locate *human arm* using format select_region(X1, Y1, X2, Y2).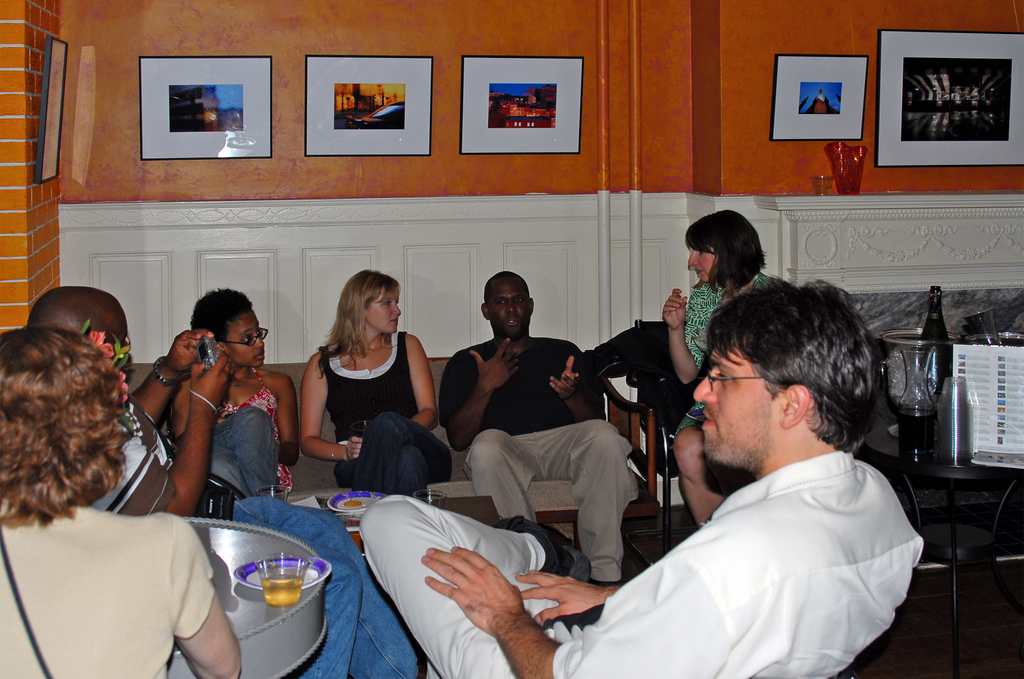
select_region(656, 283, 721, 397).
